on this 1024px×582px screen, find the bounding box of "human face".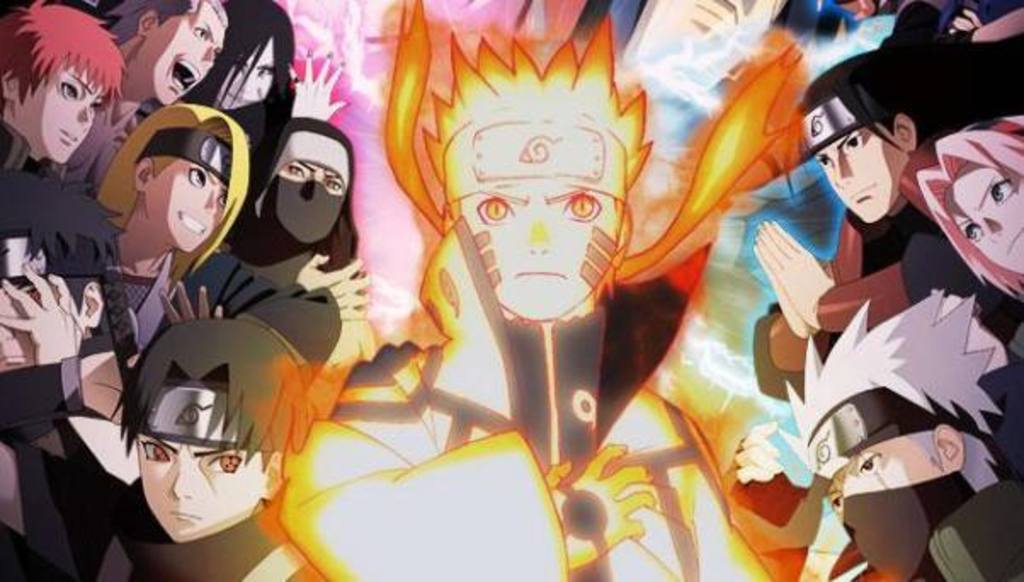
Bounding box: <bbox>276, 162, 347, 199</bbox>.
